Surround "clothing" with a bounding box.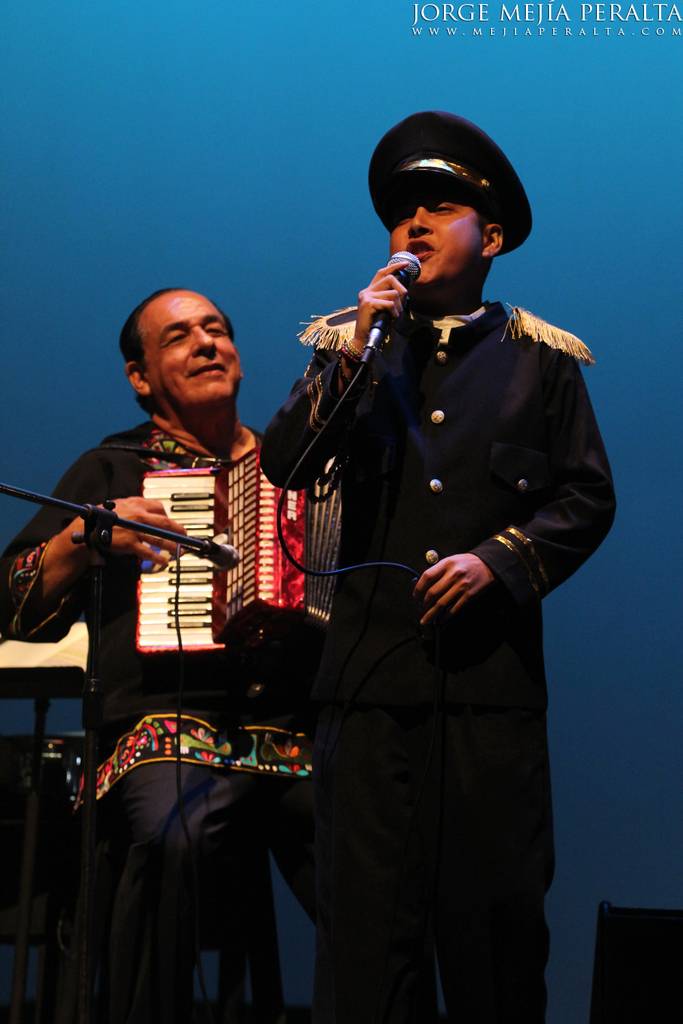
box(0, 413, 436, 1023).
